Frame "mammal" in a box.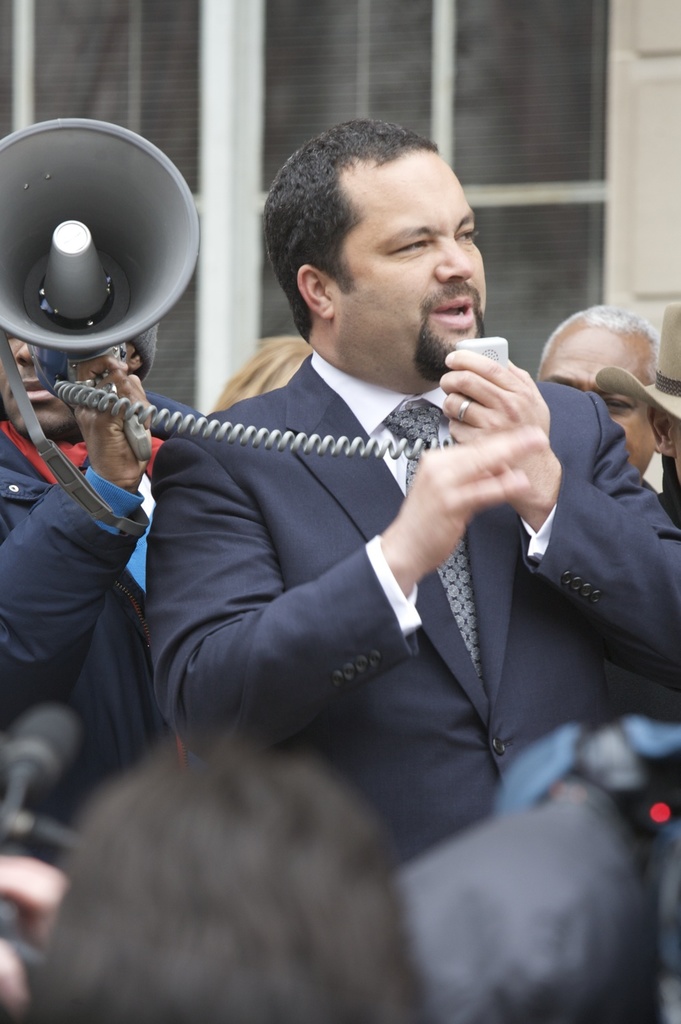
14,719,444,1023.
